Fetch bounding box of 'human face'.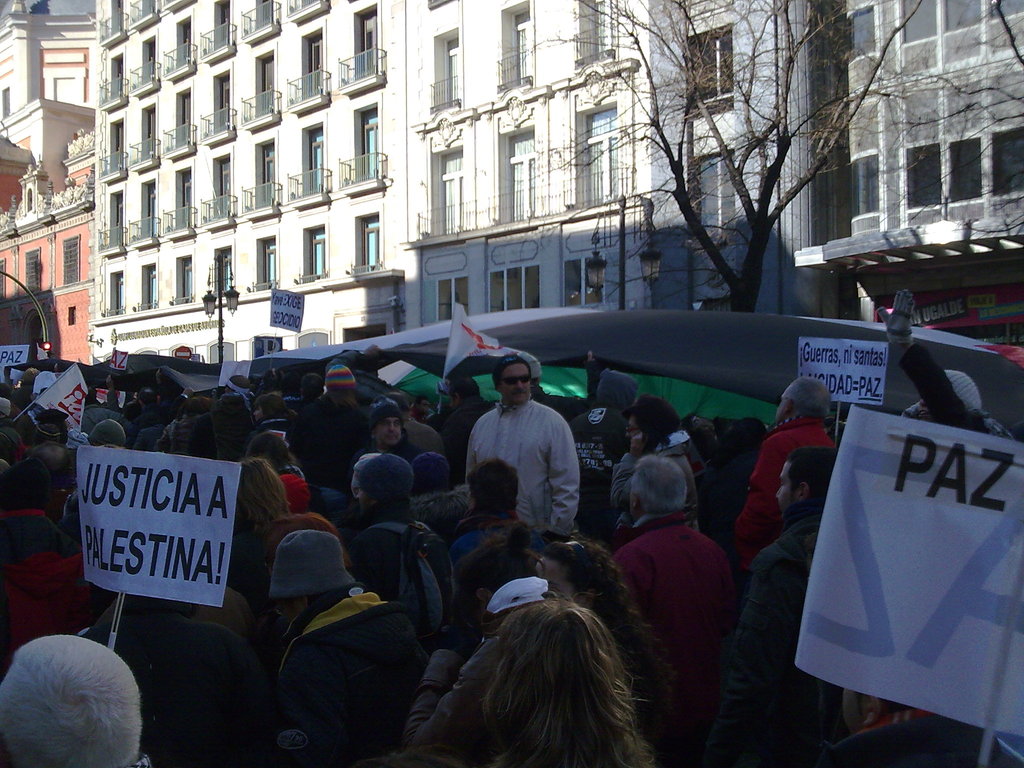
Bbox: l=774, t=460, r=797, b=519.
